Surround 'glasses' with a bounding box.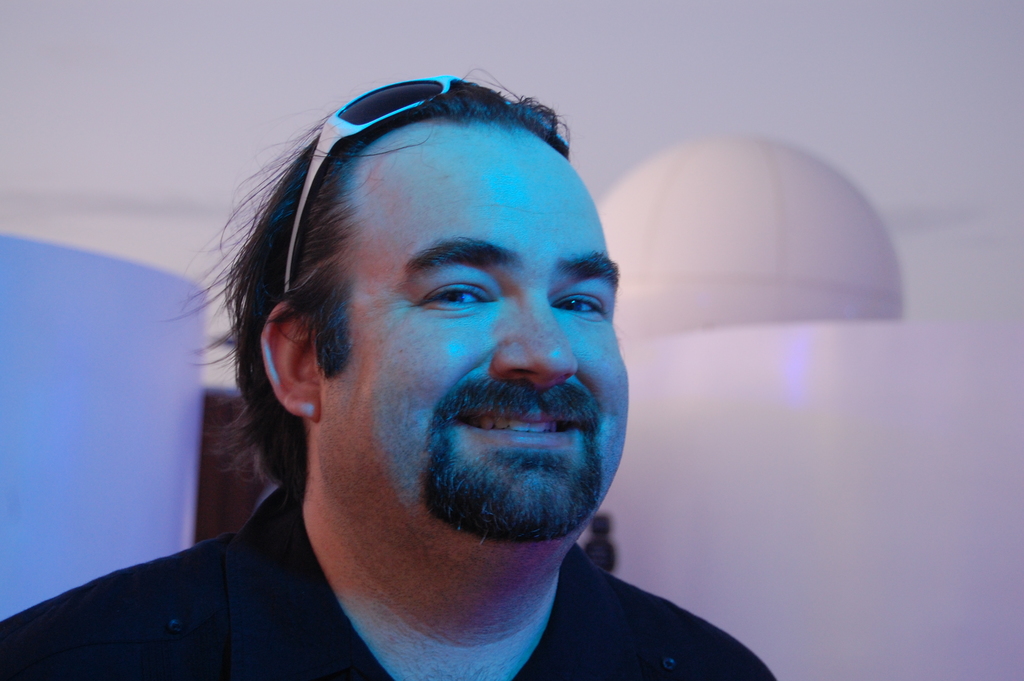
left=280, top=73, right=566, bottom=297.
